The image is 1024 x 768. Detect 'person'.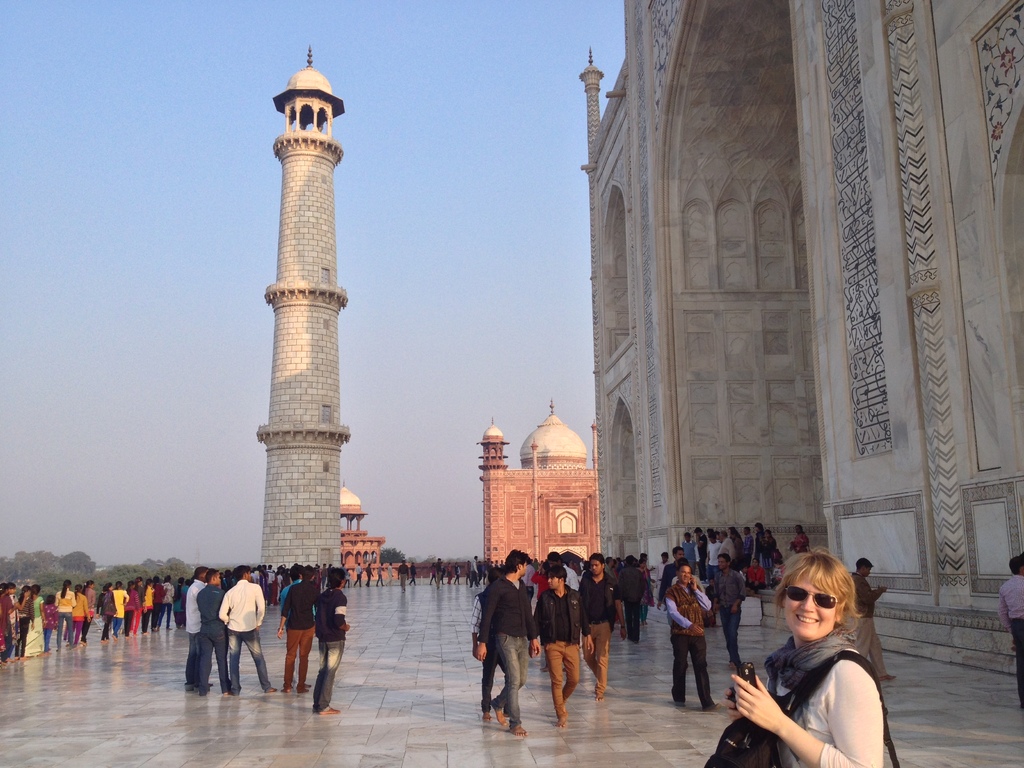
Detection: bbox=[534, 563, 605, 725].
